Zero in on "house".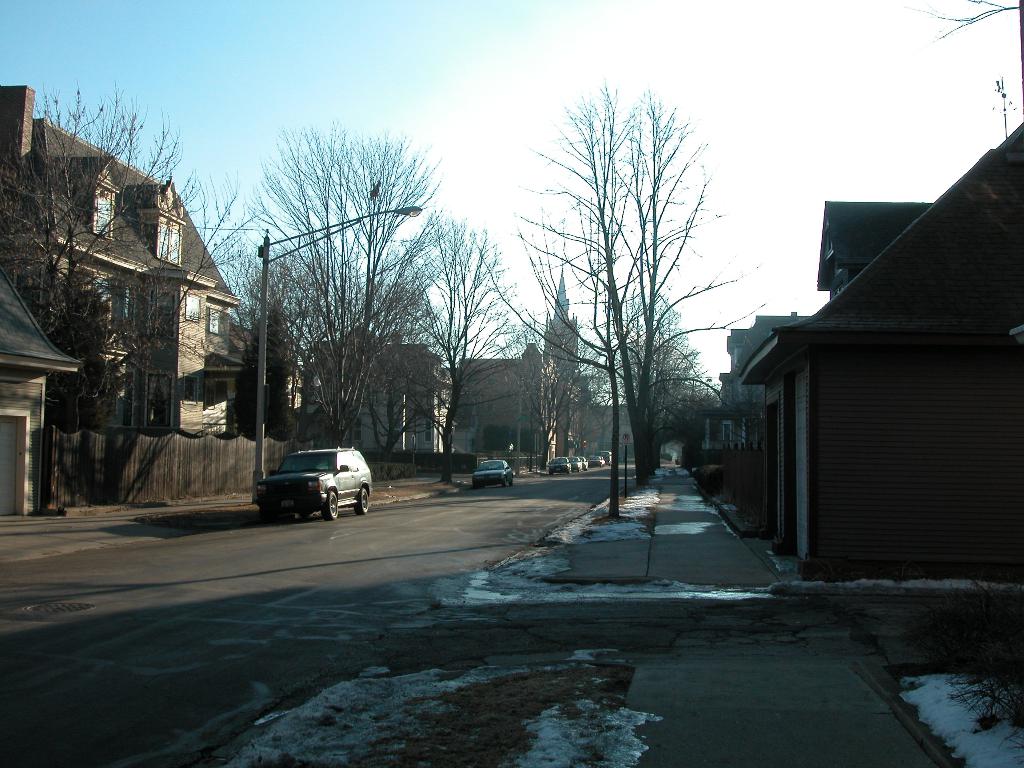
Zeroed in: pyautogui.locateOnScreen(305, 330, 460, 481).
